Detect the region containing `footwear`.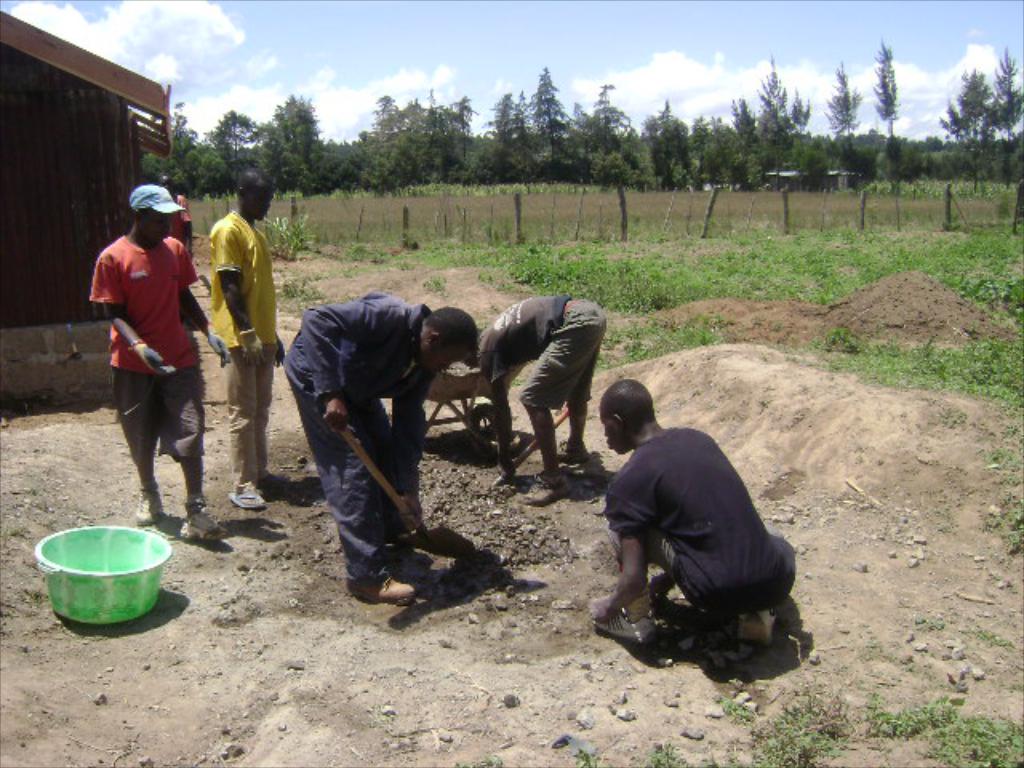
552,427,589,464.
